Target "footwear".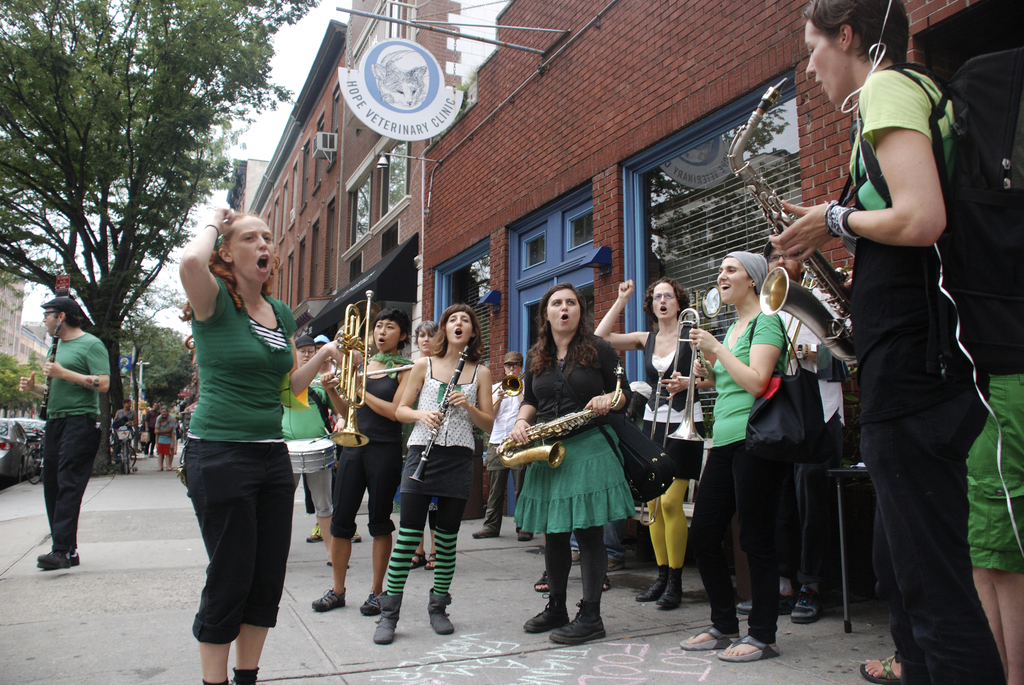
Target region: x1=356, y1=590, x2=378, y2=614.
